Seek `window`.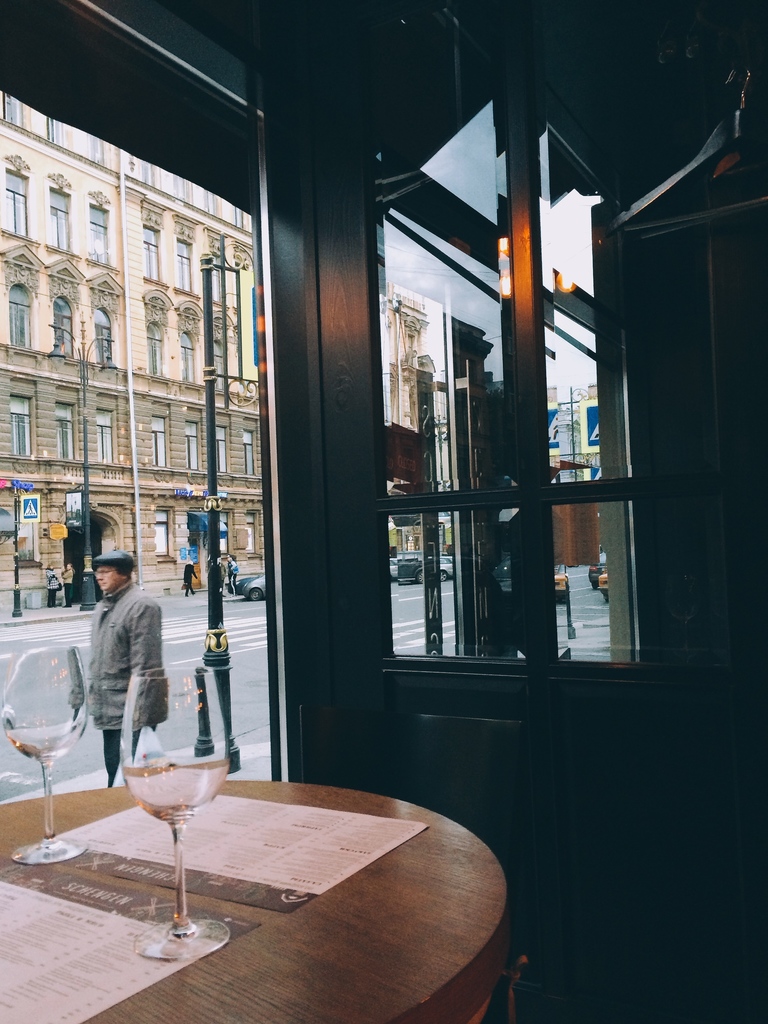
detection(91, 311, 117, 369).
